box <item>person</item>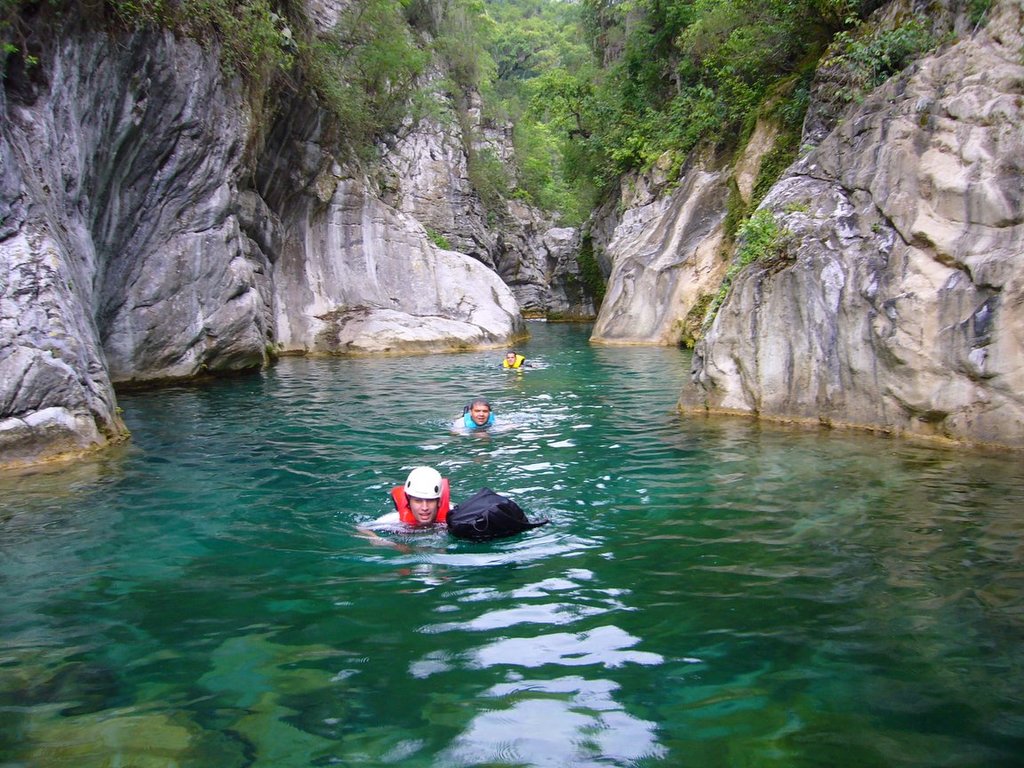
box(354, 467, 458, 552)
